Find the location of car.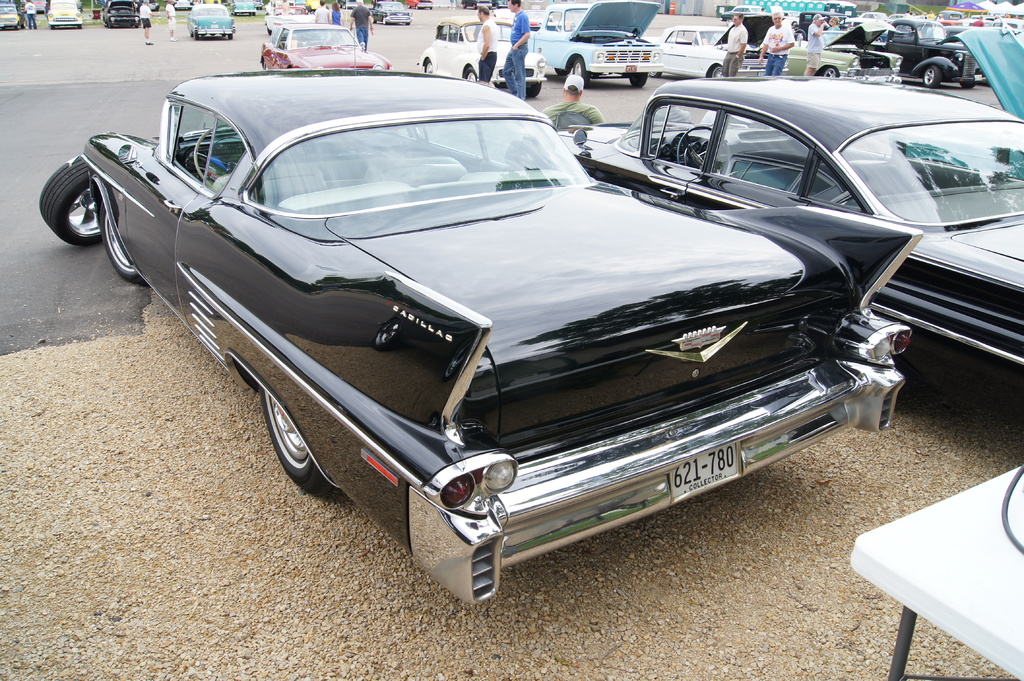
Location: box=[183, 6, 234, 39].
